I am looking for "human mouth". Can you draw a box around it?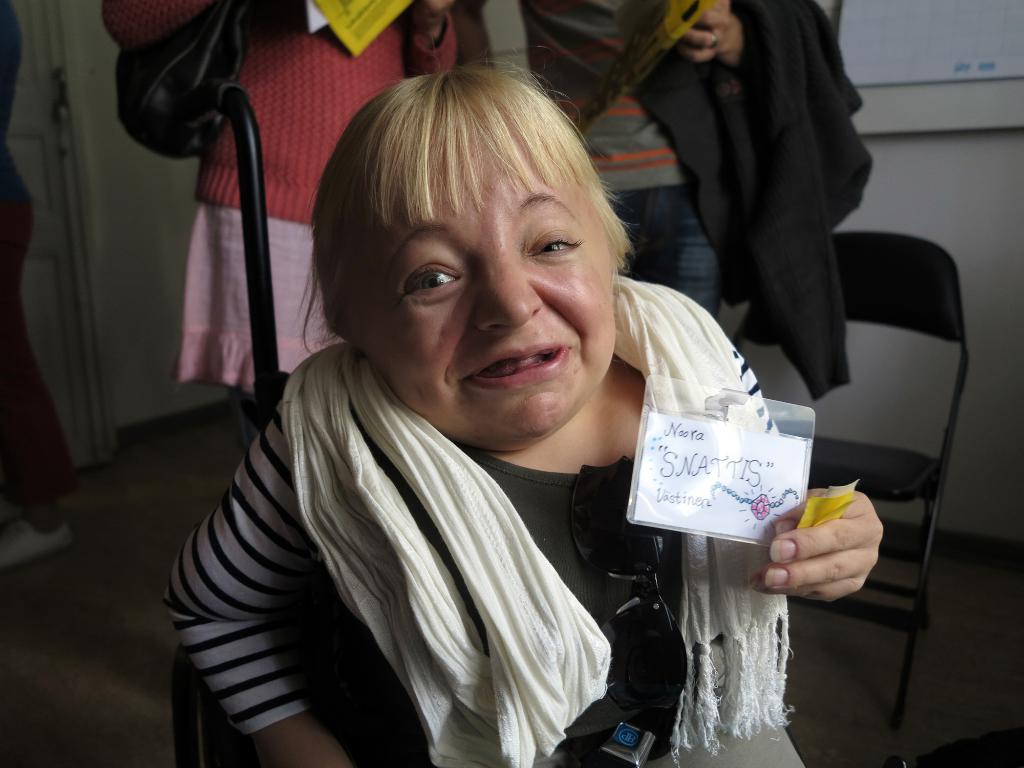
Sure, the bounding box is left=458, top=337, right=575, bottom=395.
